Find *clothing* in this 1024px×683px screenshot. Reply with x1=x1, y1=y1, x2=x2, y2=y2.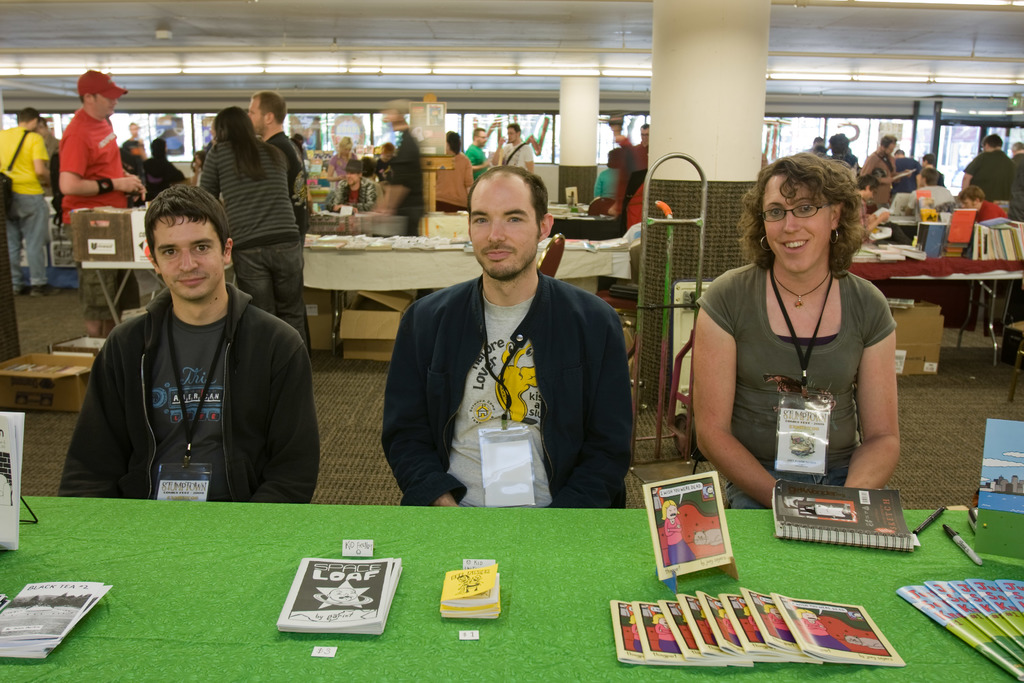
x1=198, y1=136, x2=303, y2=250.
